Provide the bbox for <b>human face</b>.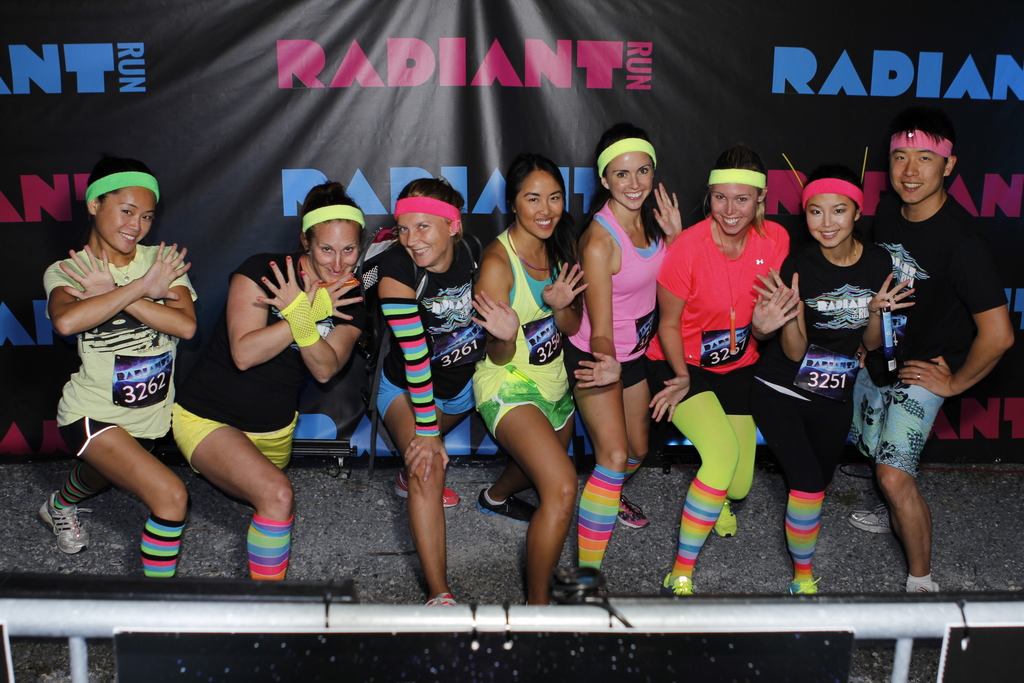
509:168:563:240.
